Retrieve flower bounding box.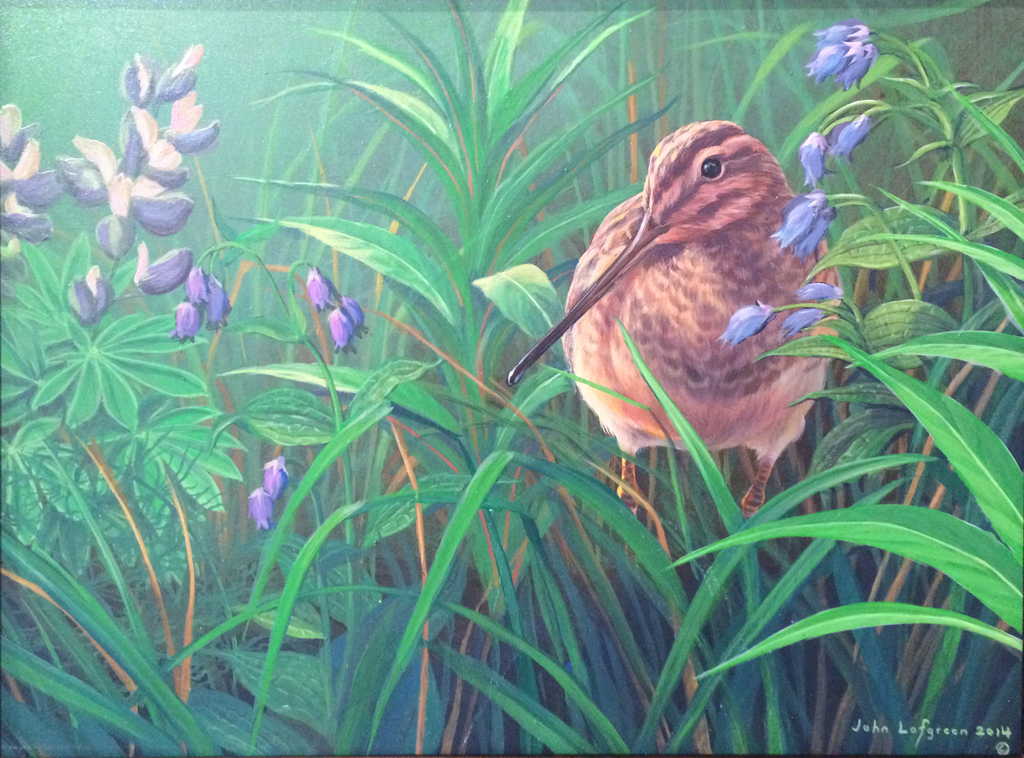
Bounding box: l=303, t=262, r=335, b=316.
